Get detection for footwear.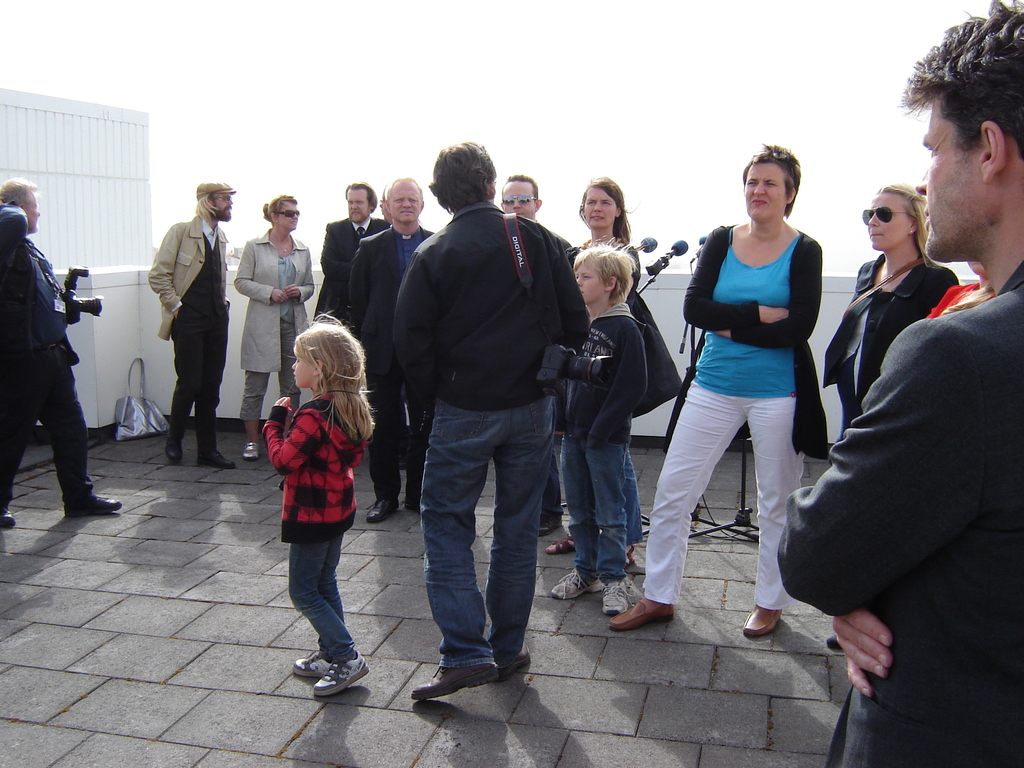
Detection: rect(741, 598, 781, 631).
